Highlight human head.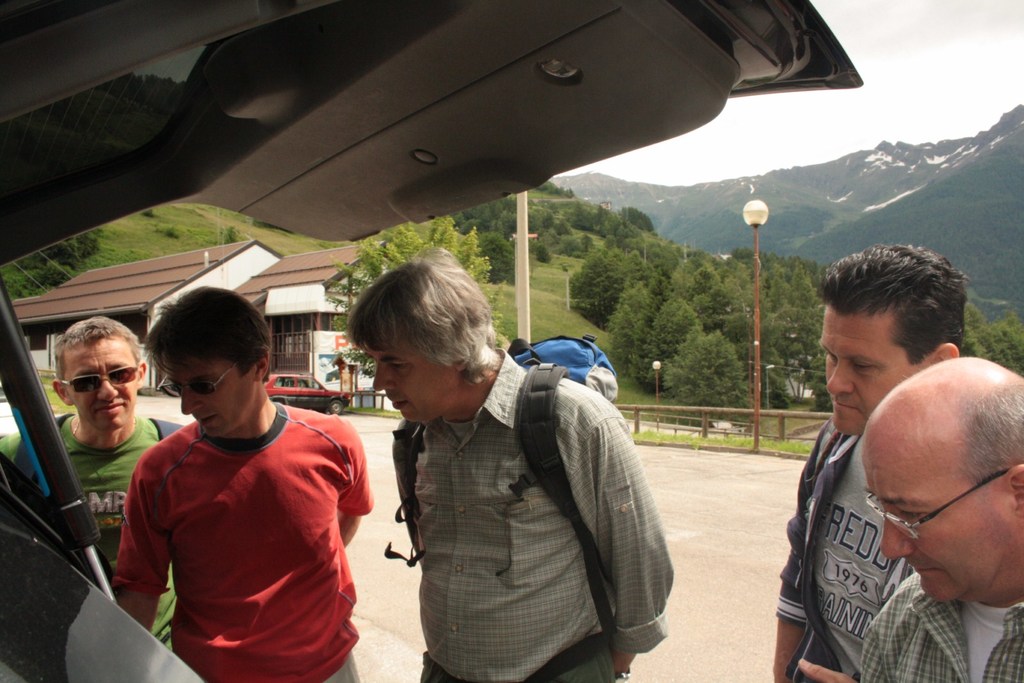
Highlighted region: <box>53,314,147,436</box>.
